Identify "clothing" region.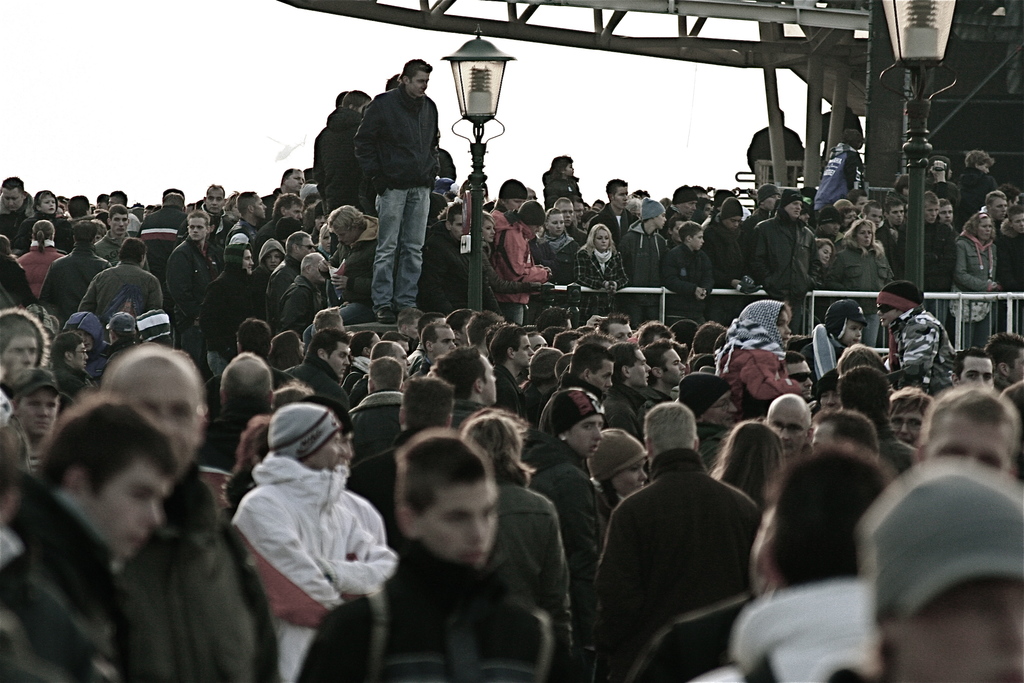
Region: box=[424, 224, 487, 305].
